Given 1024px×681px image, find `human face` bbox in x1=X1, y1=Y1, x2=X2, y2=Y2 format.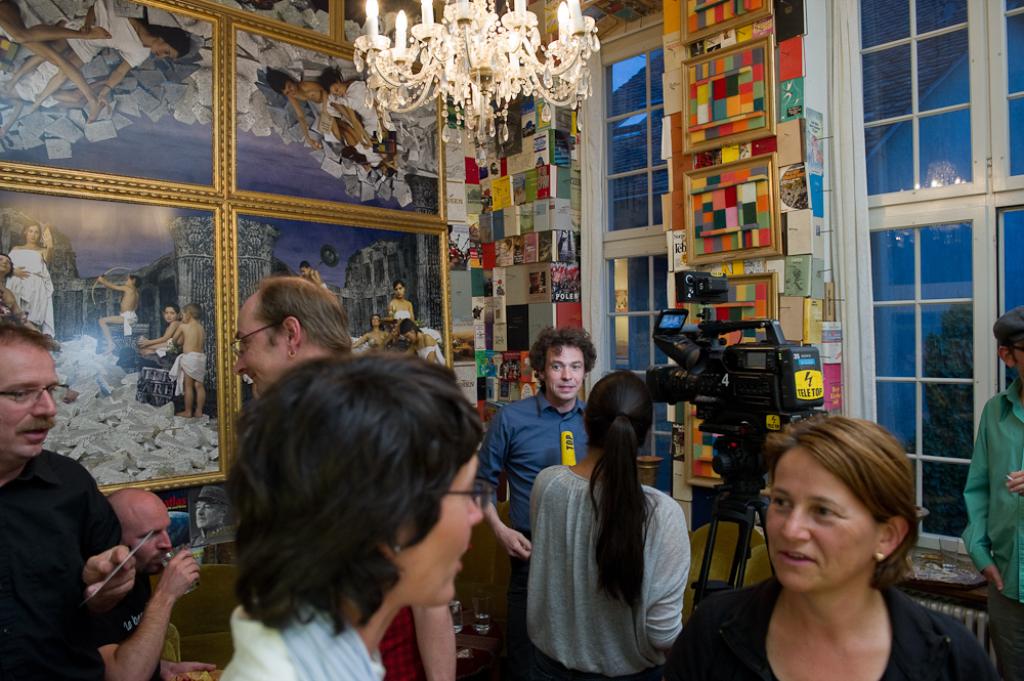
x1=237, y1=303, x2=290, y2=400.
